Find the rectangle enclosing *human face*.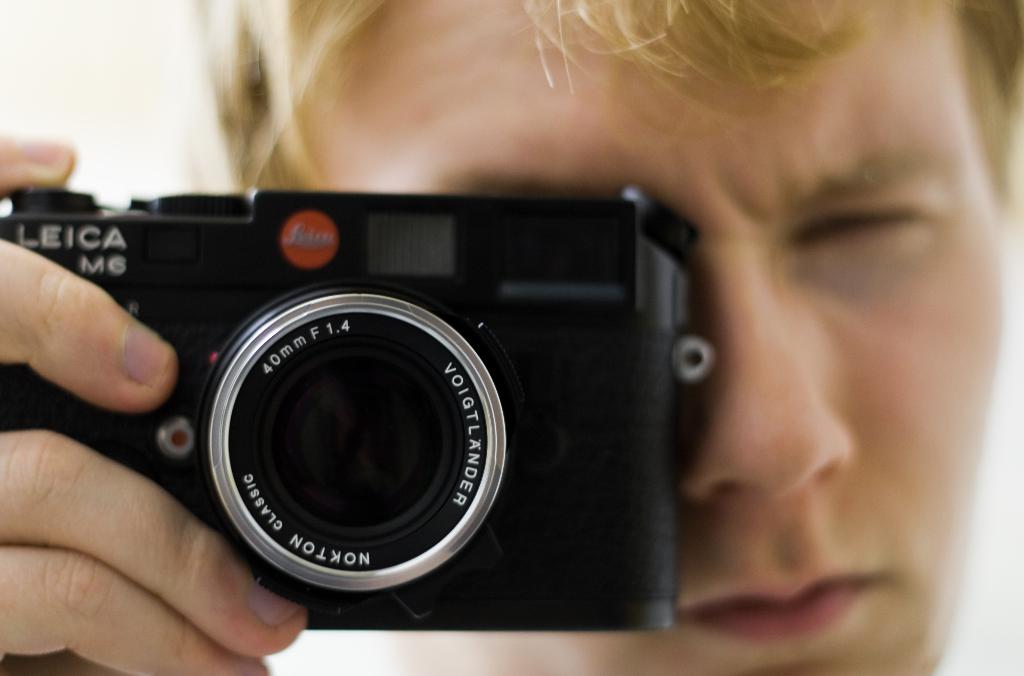
rect(289, 0, 1009, 675).
